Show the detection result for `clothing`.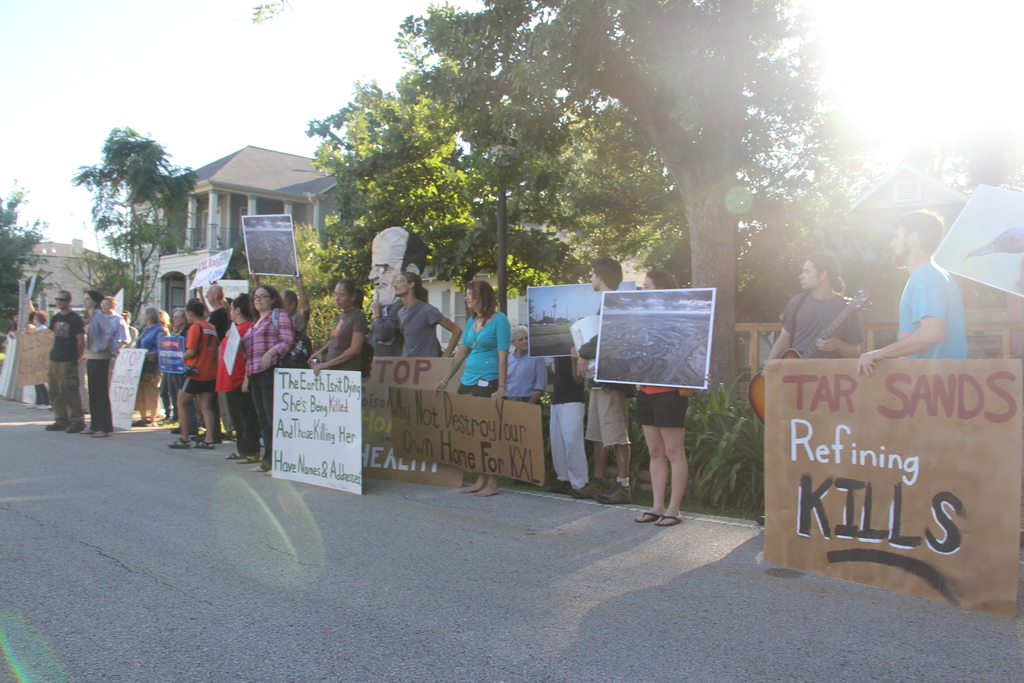
box=[135, 327, 169, 407].
